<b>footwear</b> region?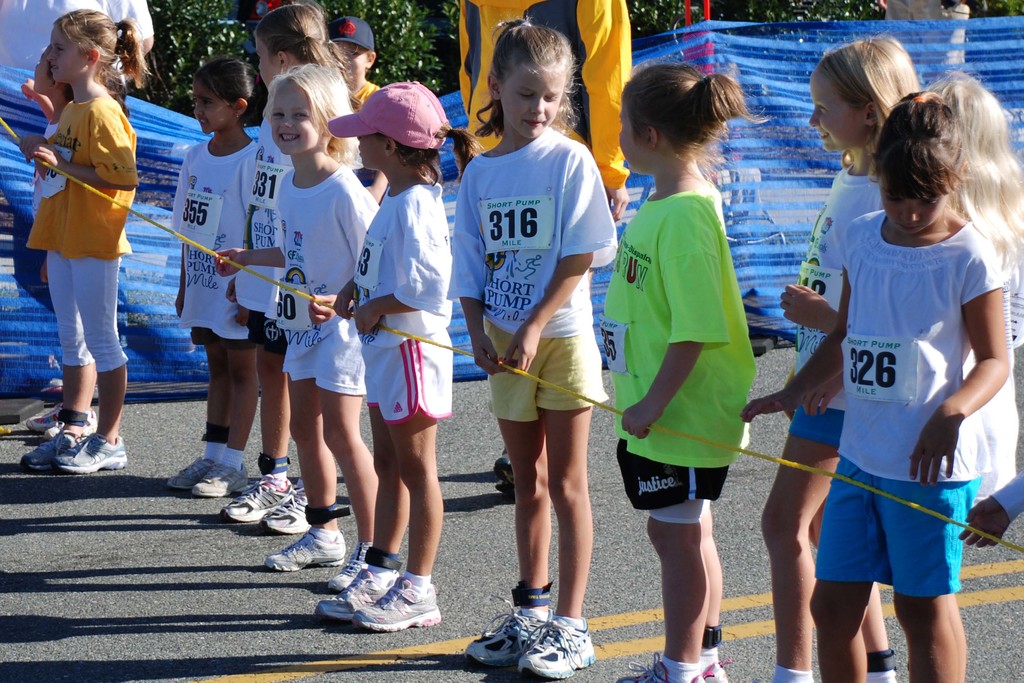
rect(266, 525, 349, 574)
